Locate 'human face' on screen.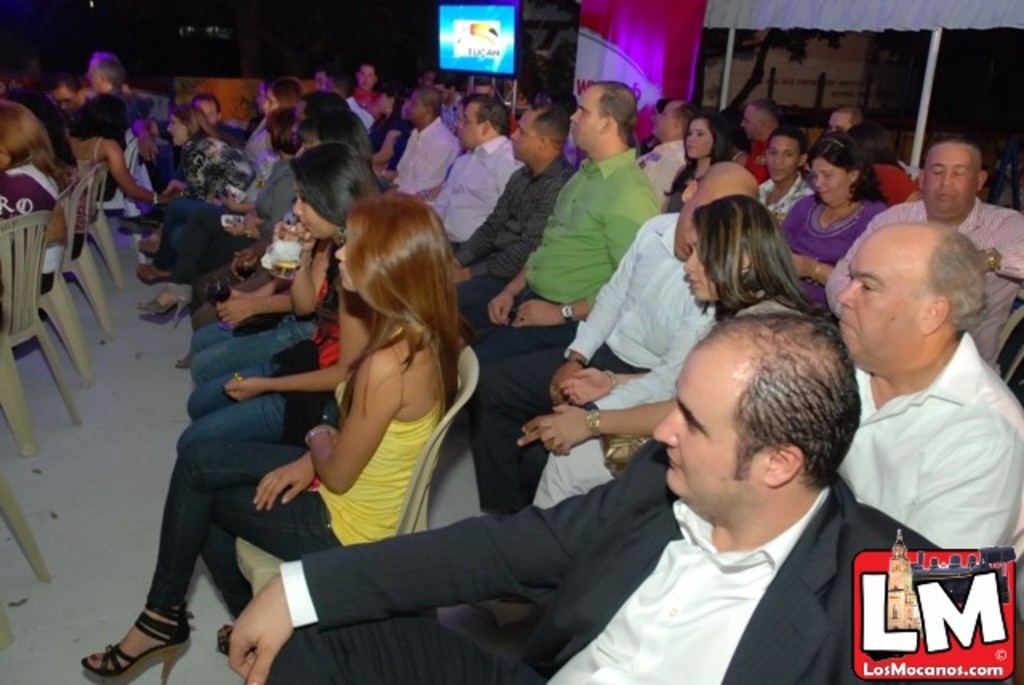
On screen at region(515, 115, 544, 157).
